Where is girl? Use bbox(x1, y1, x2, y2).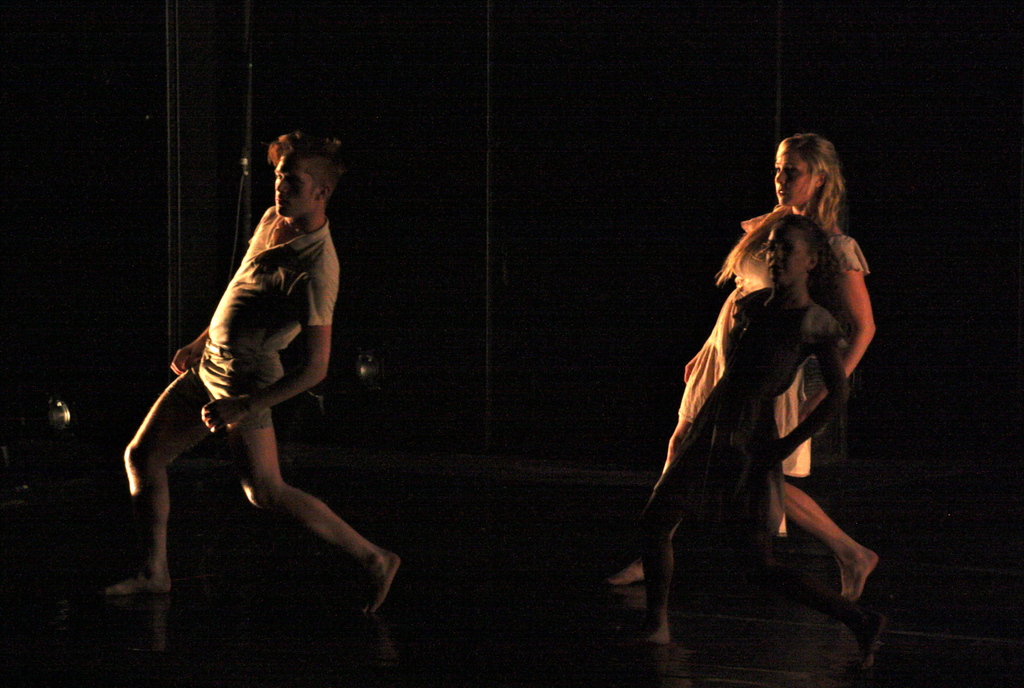
bbox(625, 211, 900, 683).
